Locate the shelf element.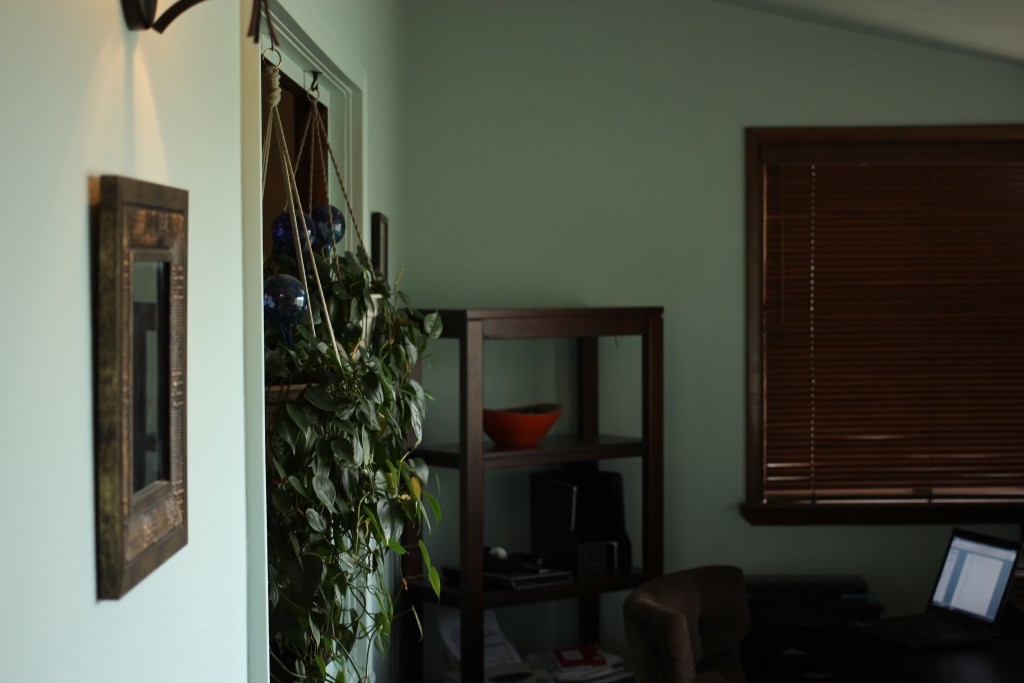
Element bbox: (398,302,687,682).
